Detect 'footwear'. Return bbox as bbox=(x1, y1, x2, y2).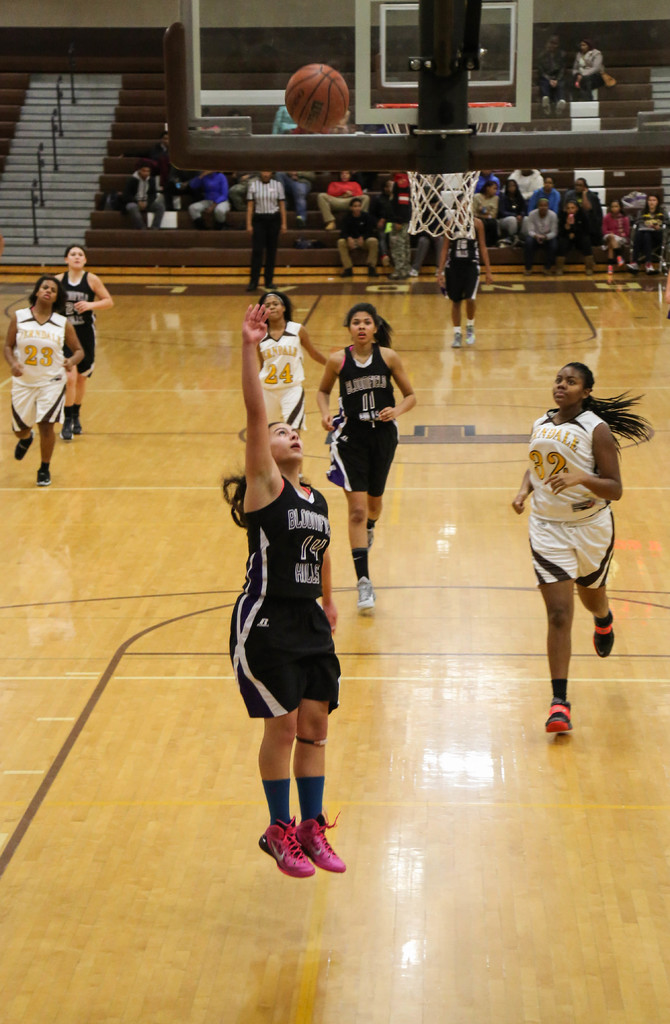
bbox=(467, 323, 479, 348).
